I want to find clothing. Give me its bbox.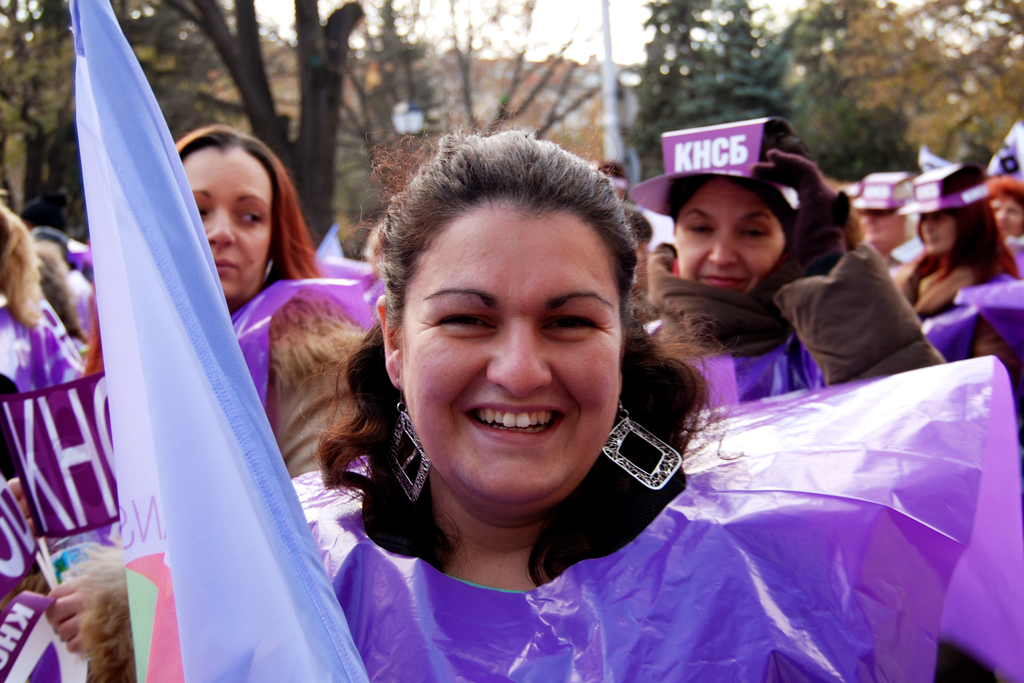
bbox=(230, 252, 385, 478).
